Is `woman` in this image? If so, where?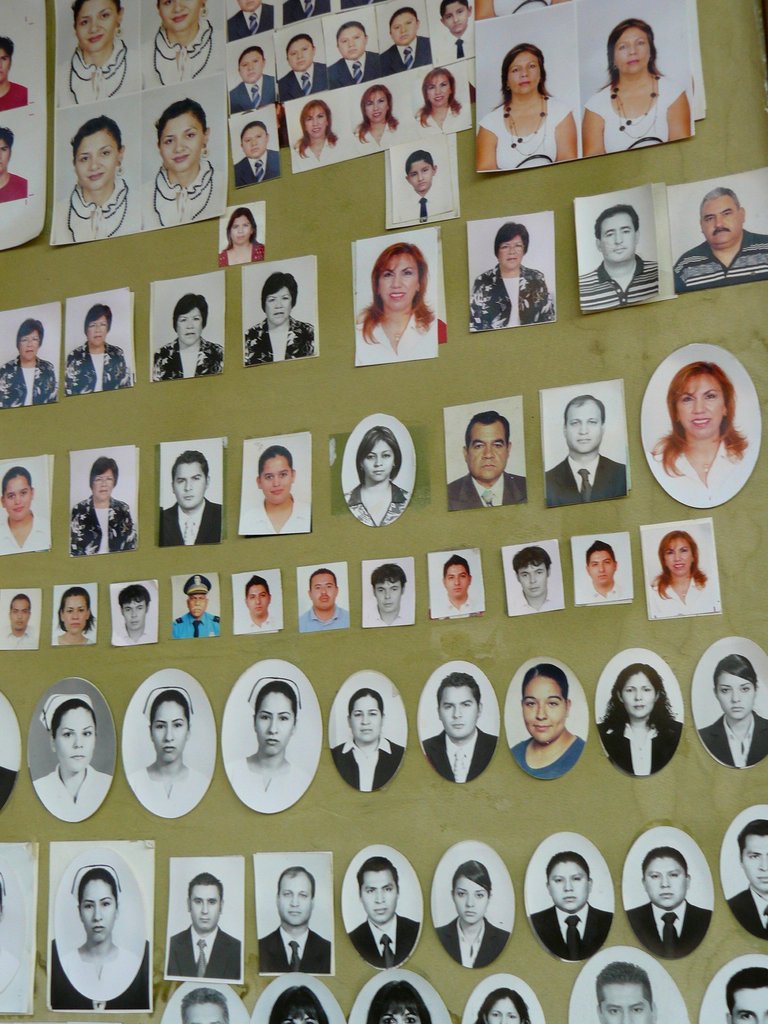
Yes, at [x1=469, y1=216, x2=556, y2=333].
